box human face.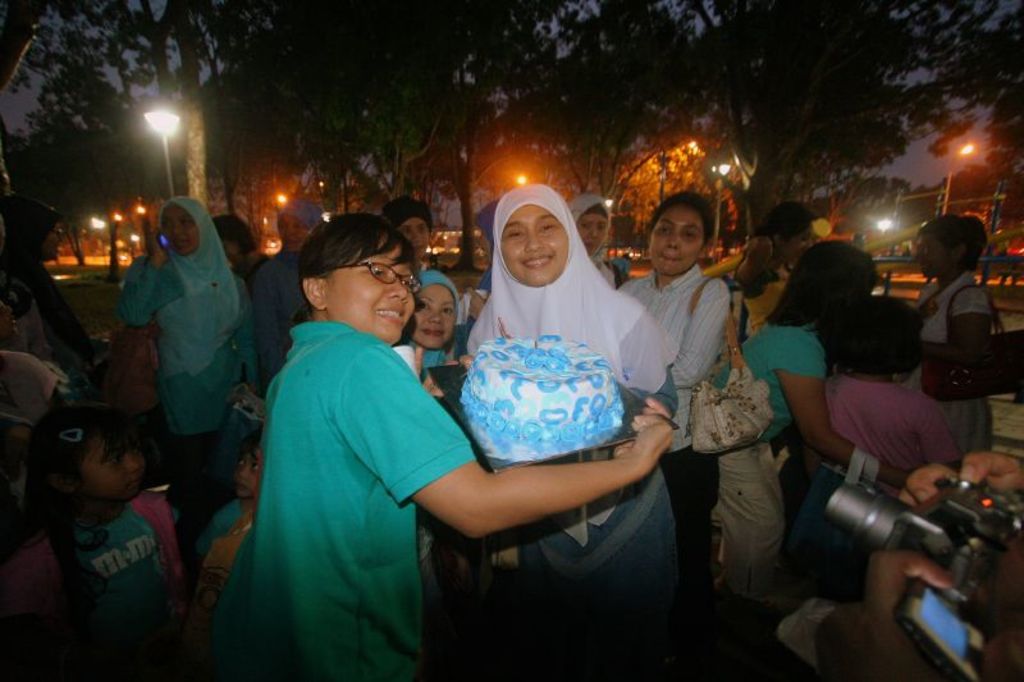
493:198:570:283.
